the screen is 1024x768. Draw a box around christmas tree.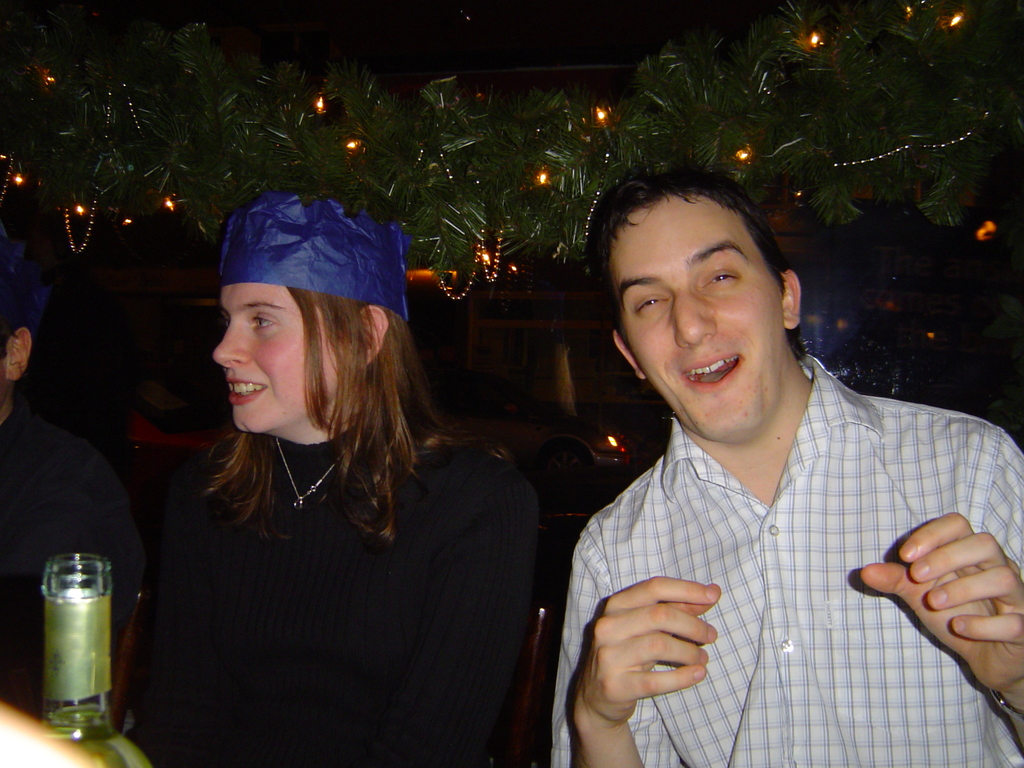
[0, 0, 1022, 300].
